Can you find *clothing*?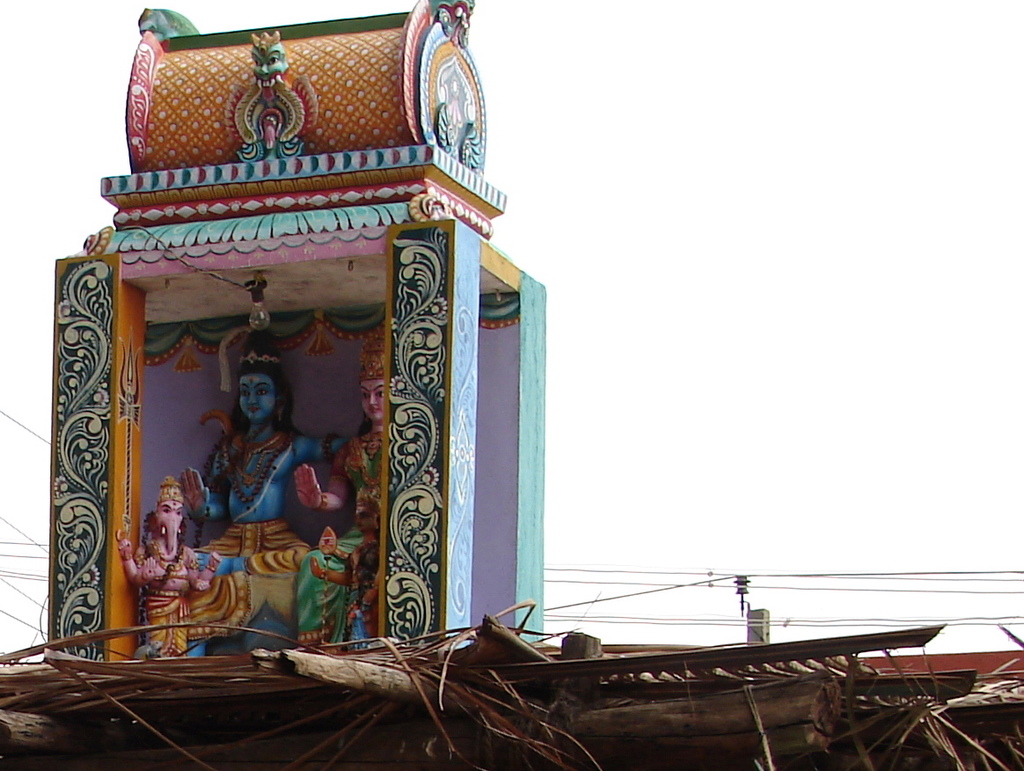
Yes, bounding box: (191,520,313,636).
